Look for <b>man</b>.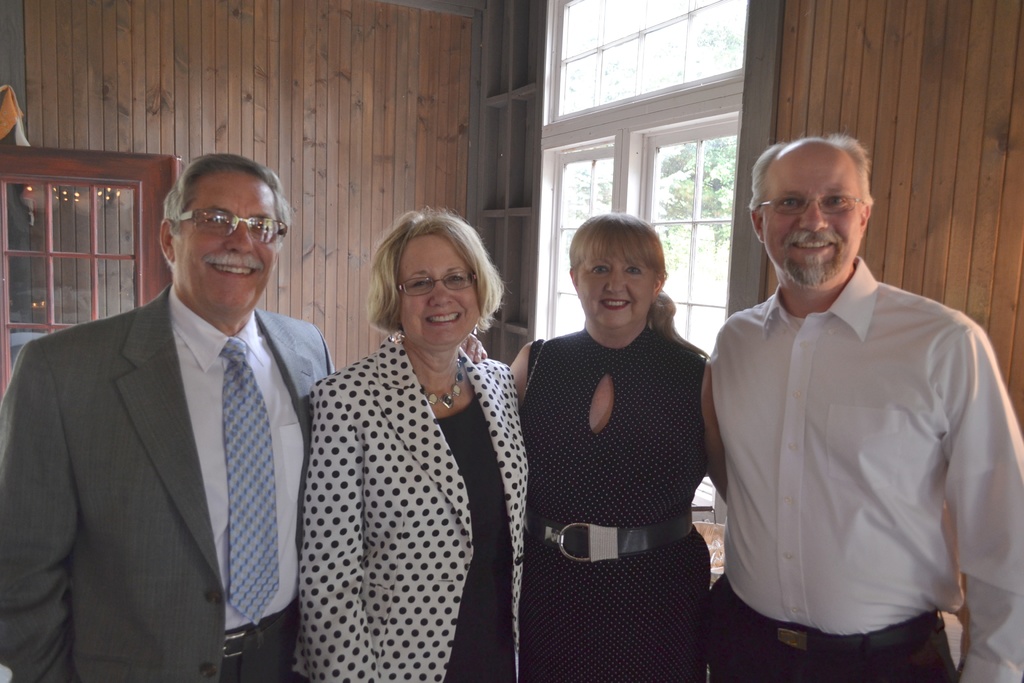
Found: x1=685, y1=131, x2=1023, y2=682.
